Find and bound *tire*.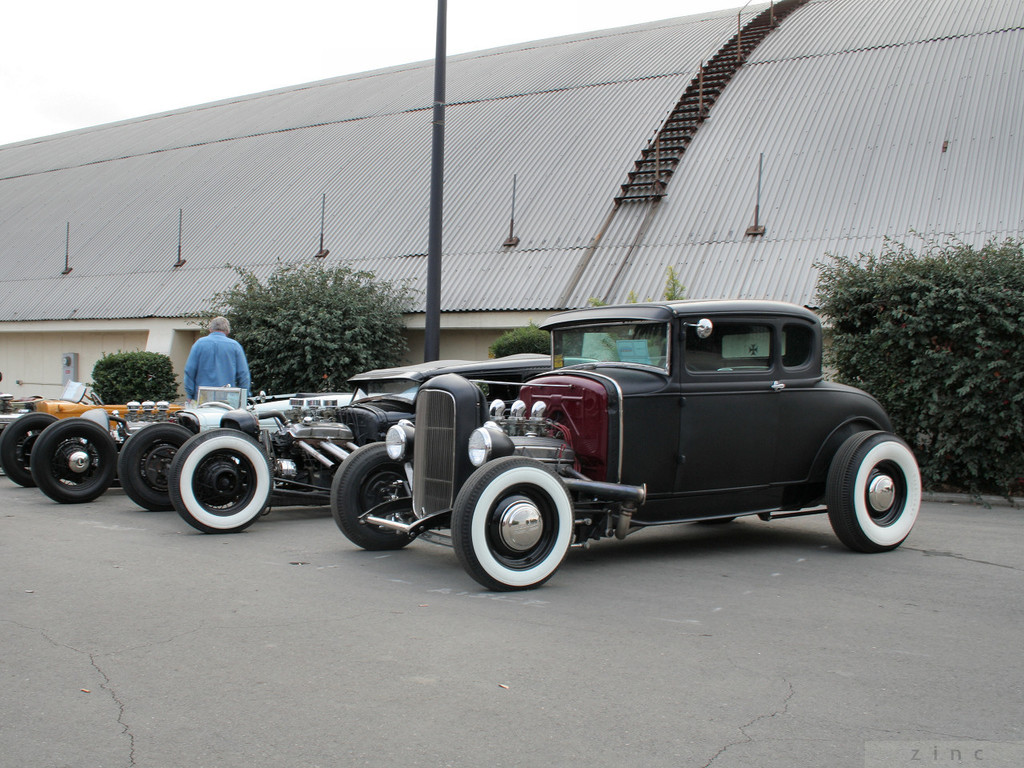
Bound: [330,440,423,546].
